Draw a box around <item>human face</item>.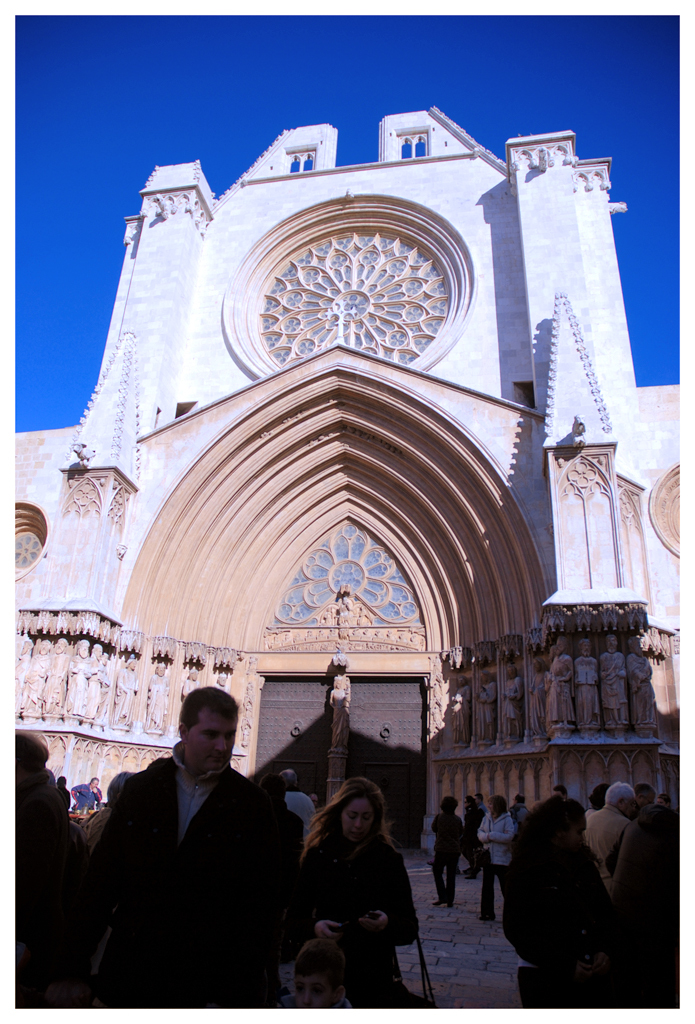
(x1=186, y1=714, x2=239, y2=769).
